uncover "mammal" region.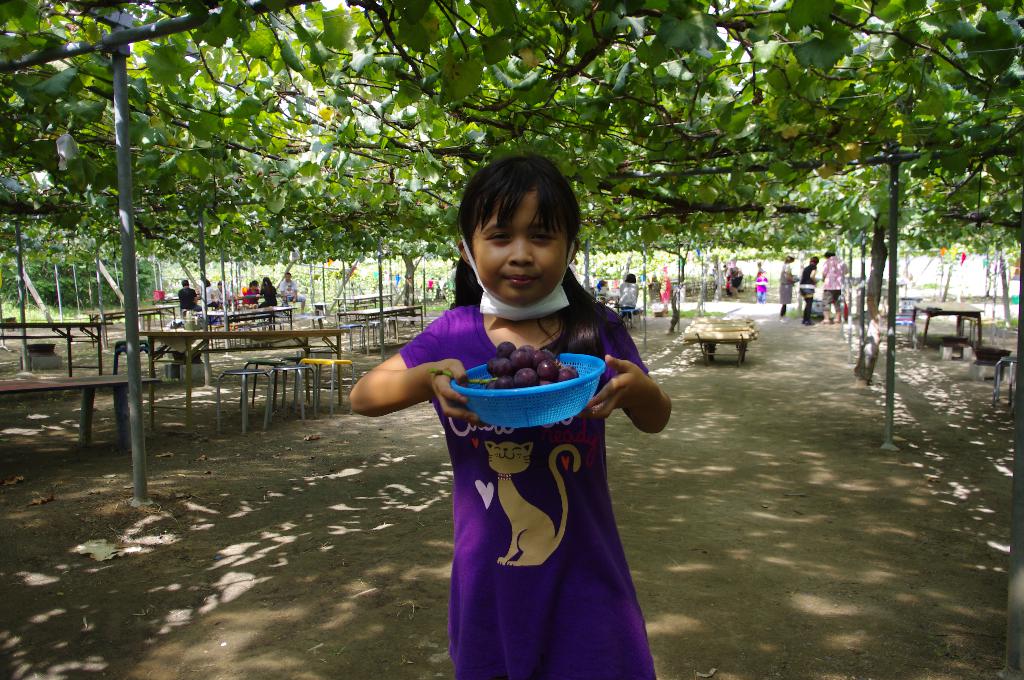
Uncovered: (753, 270, 767, 305).
